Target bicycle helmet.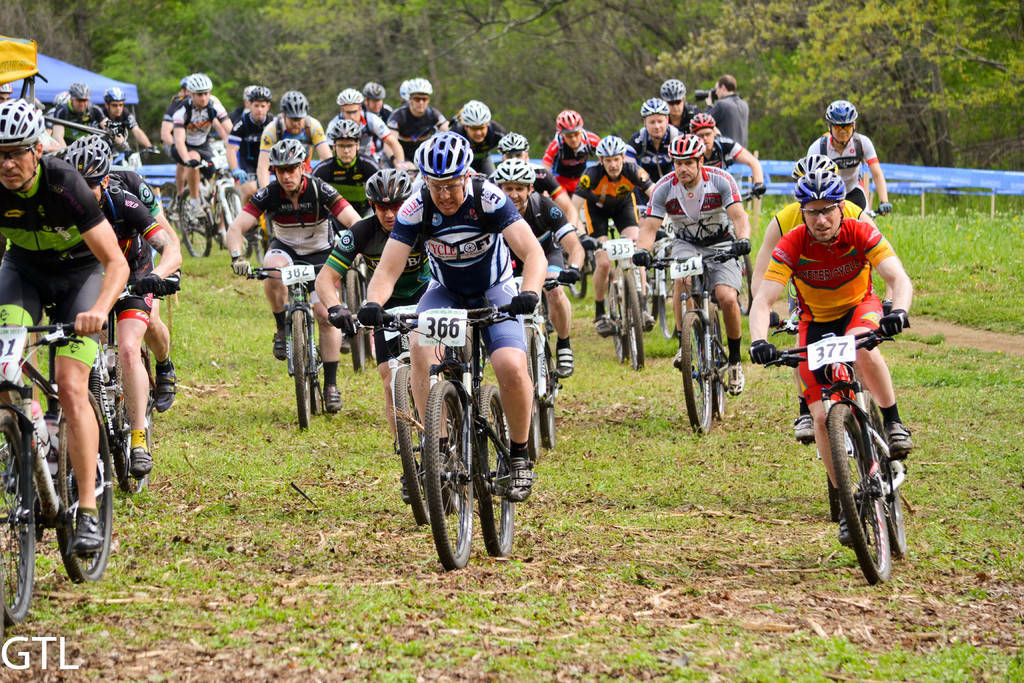
Target region: box(361, 79, 383, 94).
